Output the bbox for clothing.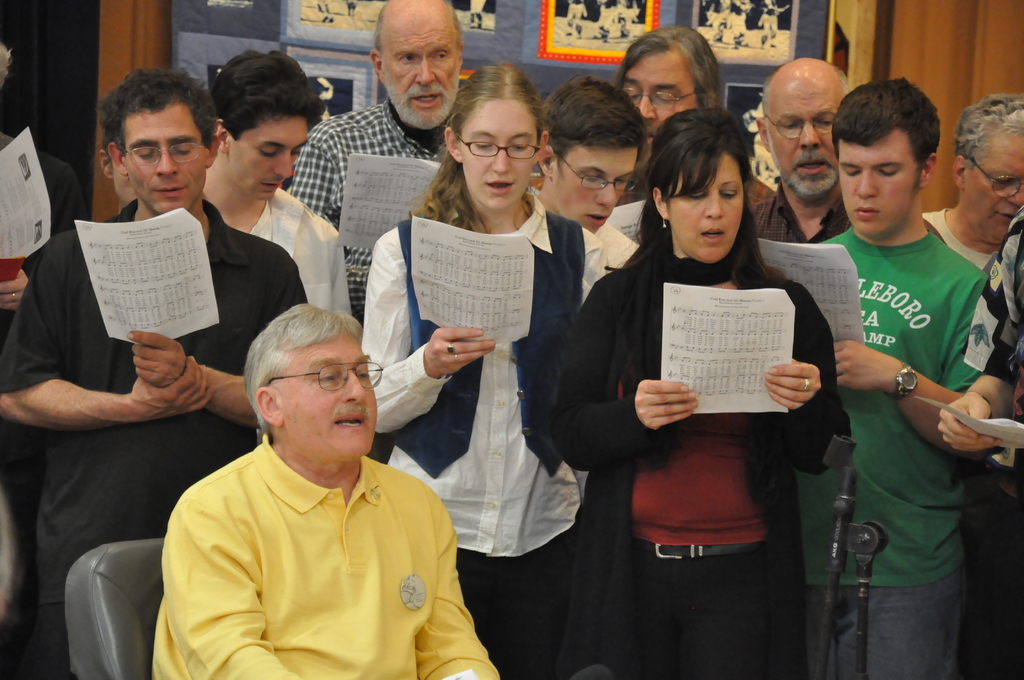
bbox(627, 412, 773, 546).
